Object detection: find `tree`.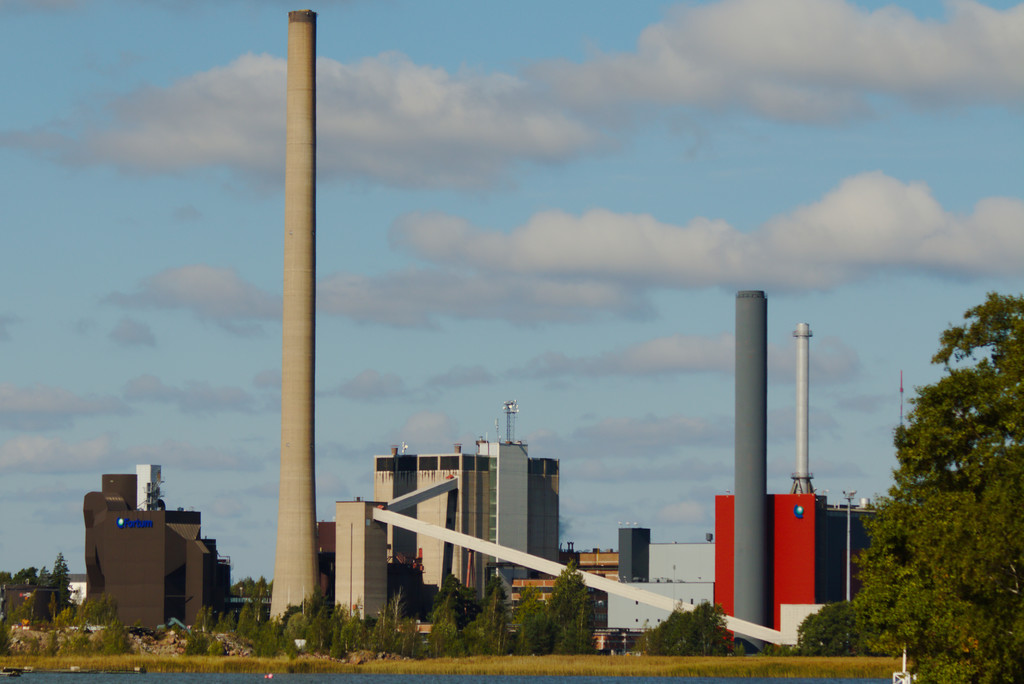
rect(465, 592, 518, 662).
